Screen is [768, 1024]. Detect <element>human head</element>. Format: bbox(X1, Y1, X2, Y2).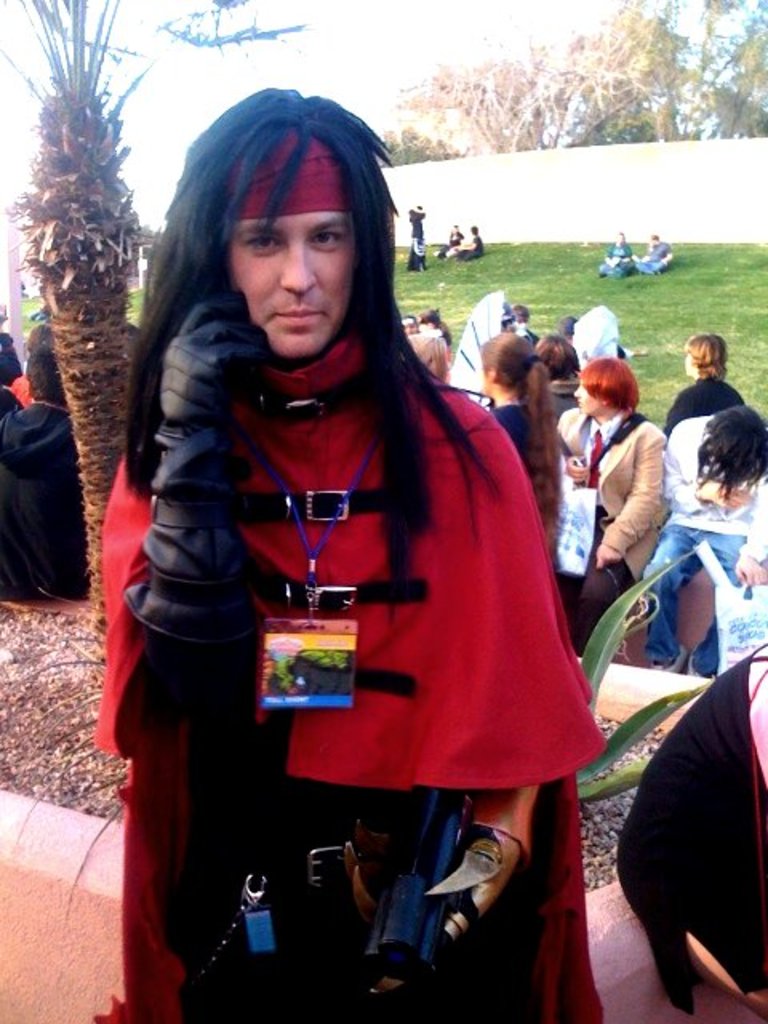
bbox(512, 304, 528, 325).
